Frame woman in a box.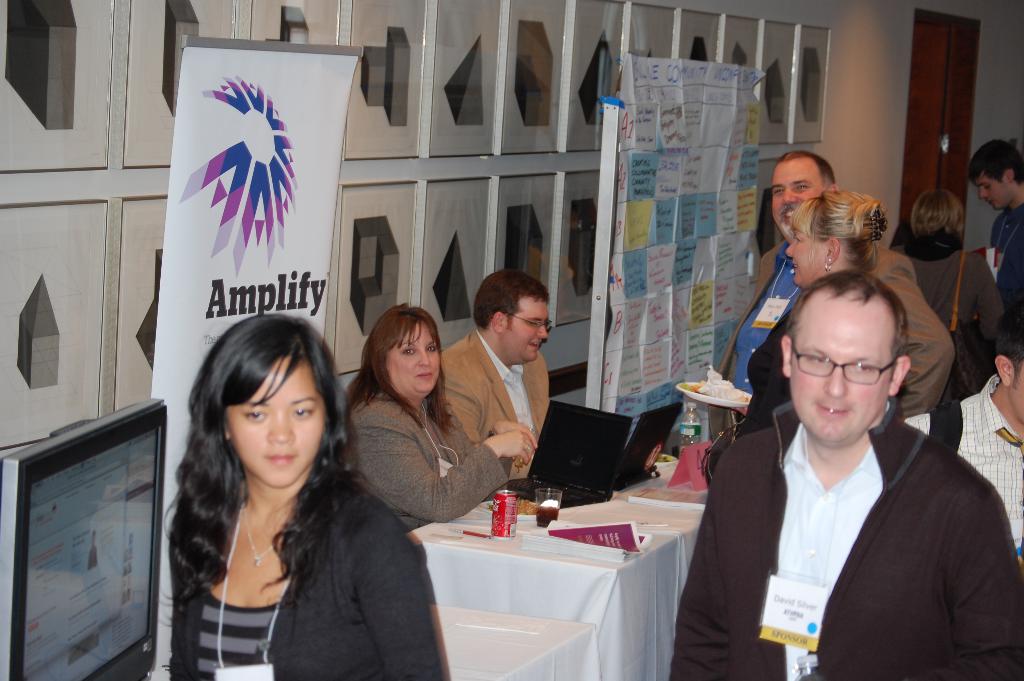
{"x1": 139, "y1": 295, "x2": 422, "y2": 680}.
